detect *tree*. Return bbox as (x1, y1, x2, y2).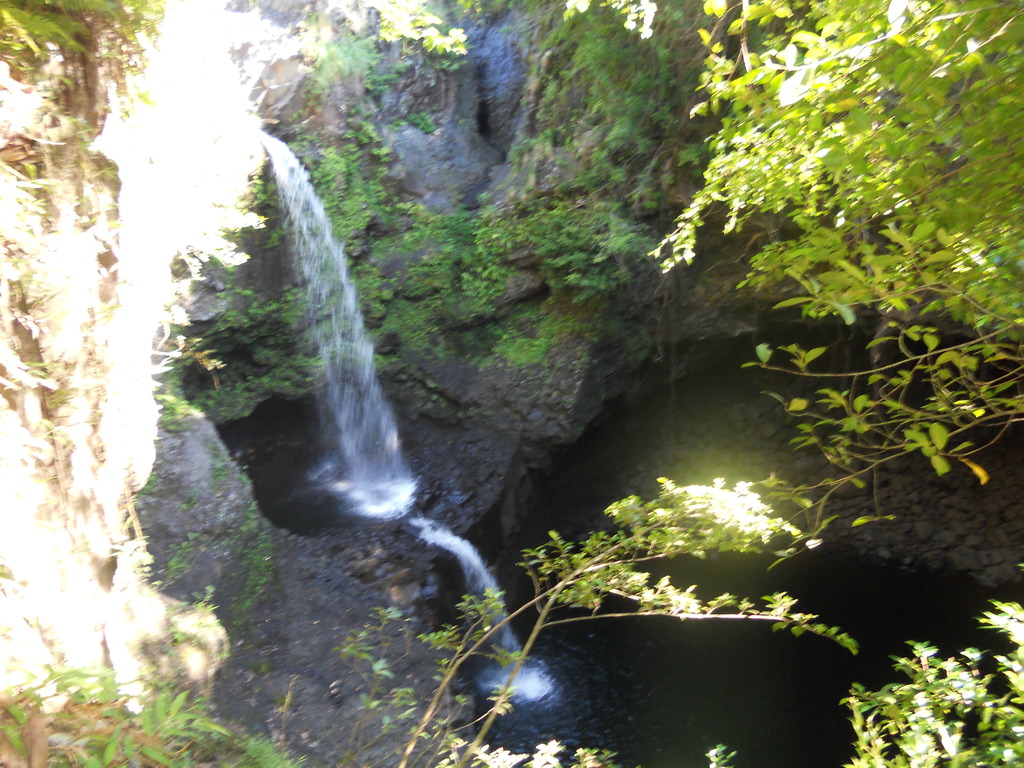
(835, 601, 1023, 767).
